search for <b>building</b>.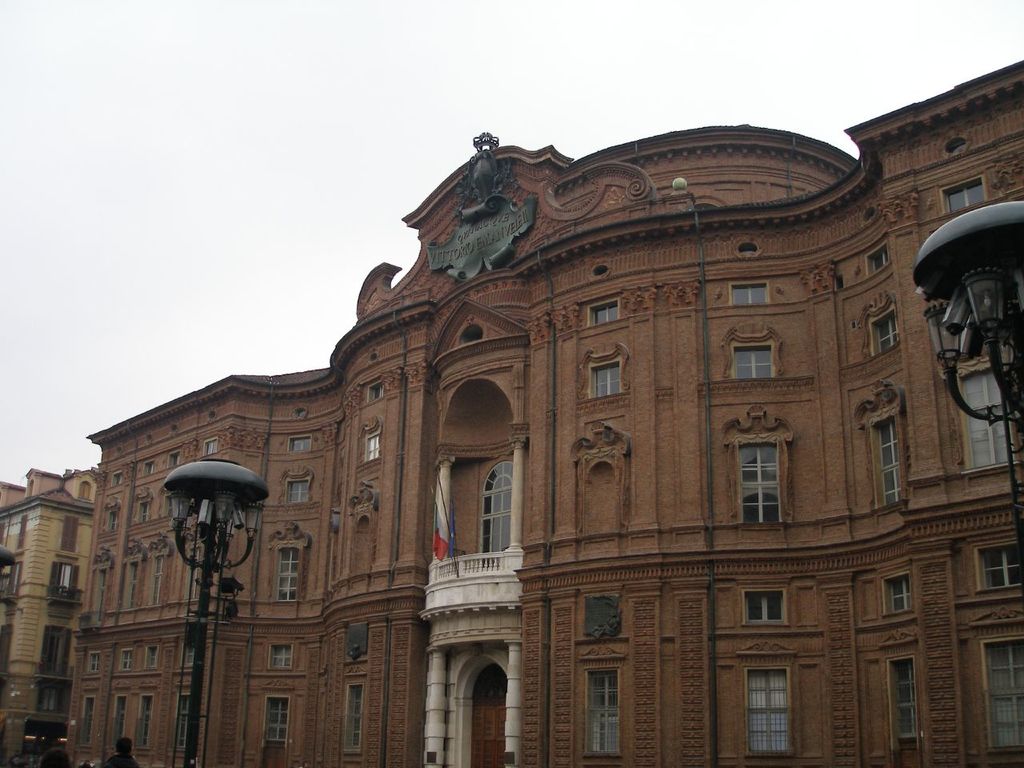
Found at bbox=[0, 467, 98, 767].
